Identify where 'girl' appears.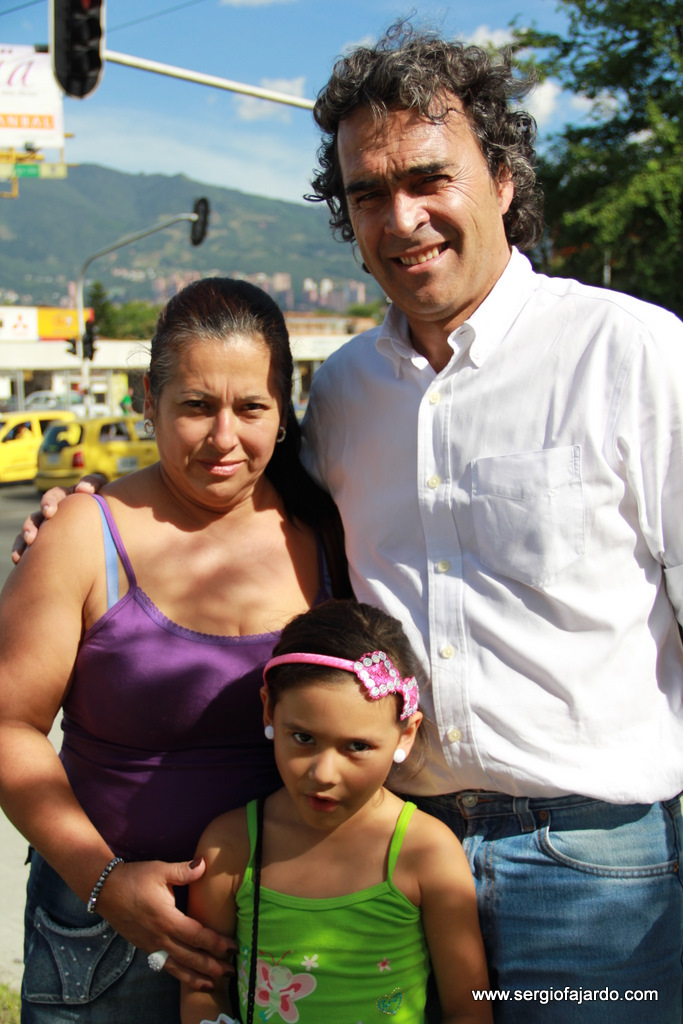
Appears at locate(177, 599, 499, 1023).
